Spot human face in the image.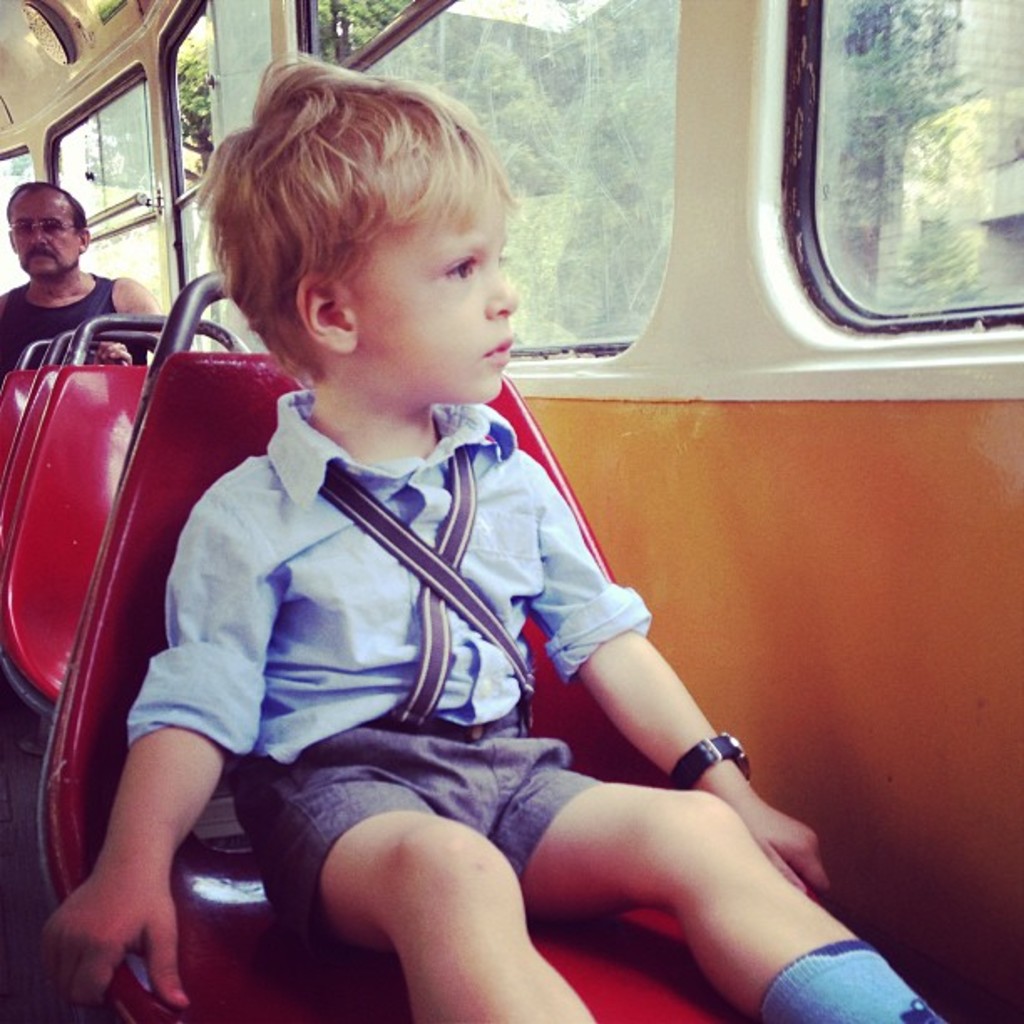
human face found at (left=356, top=186, right=520, bottom=402).
